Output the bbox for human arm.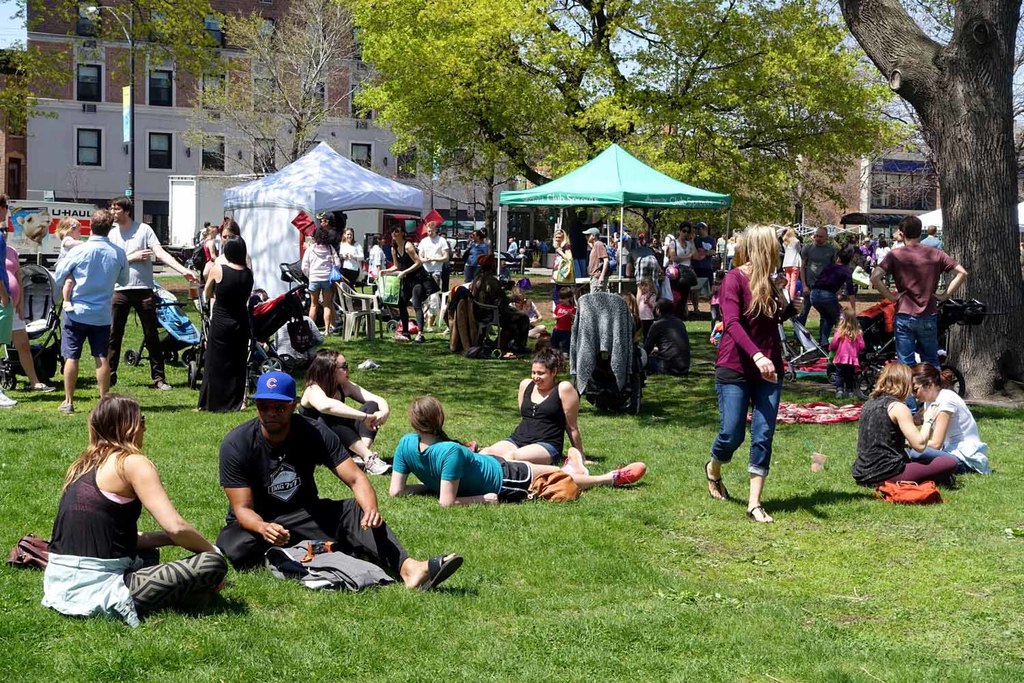
box=[780, 292, 802, 322].
